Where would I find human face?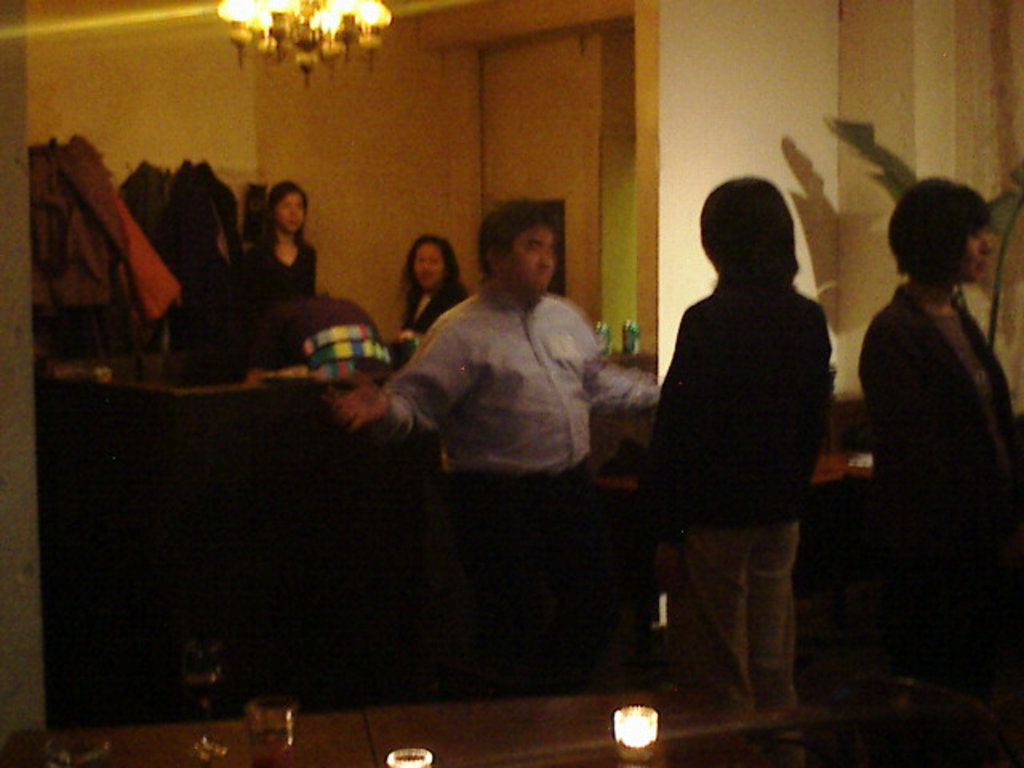
At {"x1": 944, "y1": 213, "x2": 1000, "y2": 285}.
